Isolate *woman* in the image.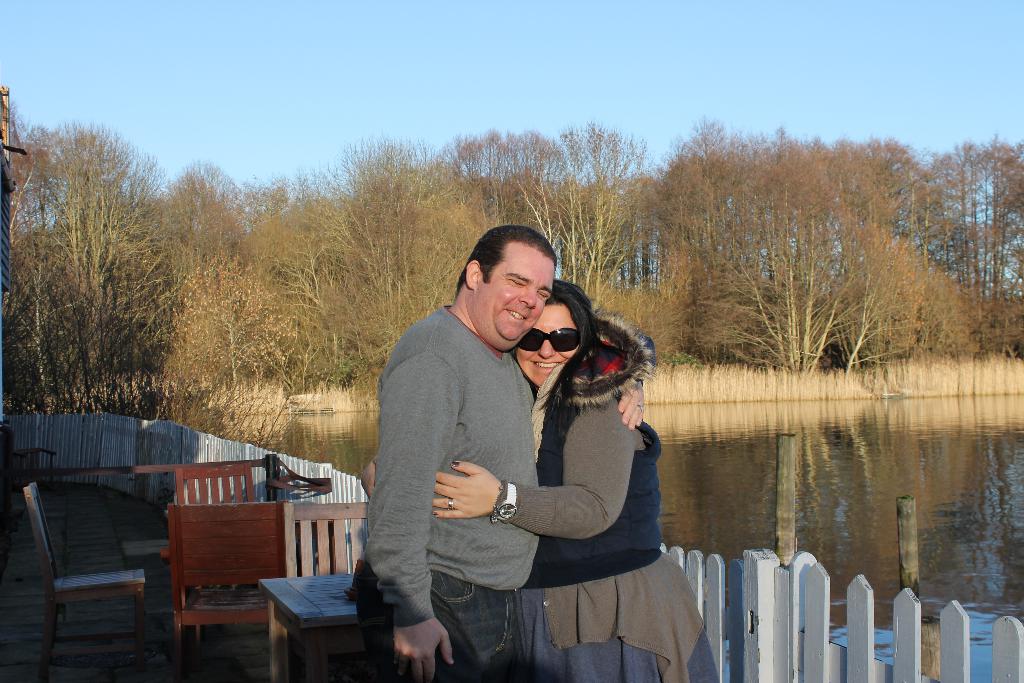
Isolated region: l=399, t=228, r=665, b=674.
